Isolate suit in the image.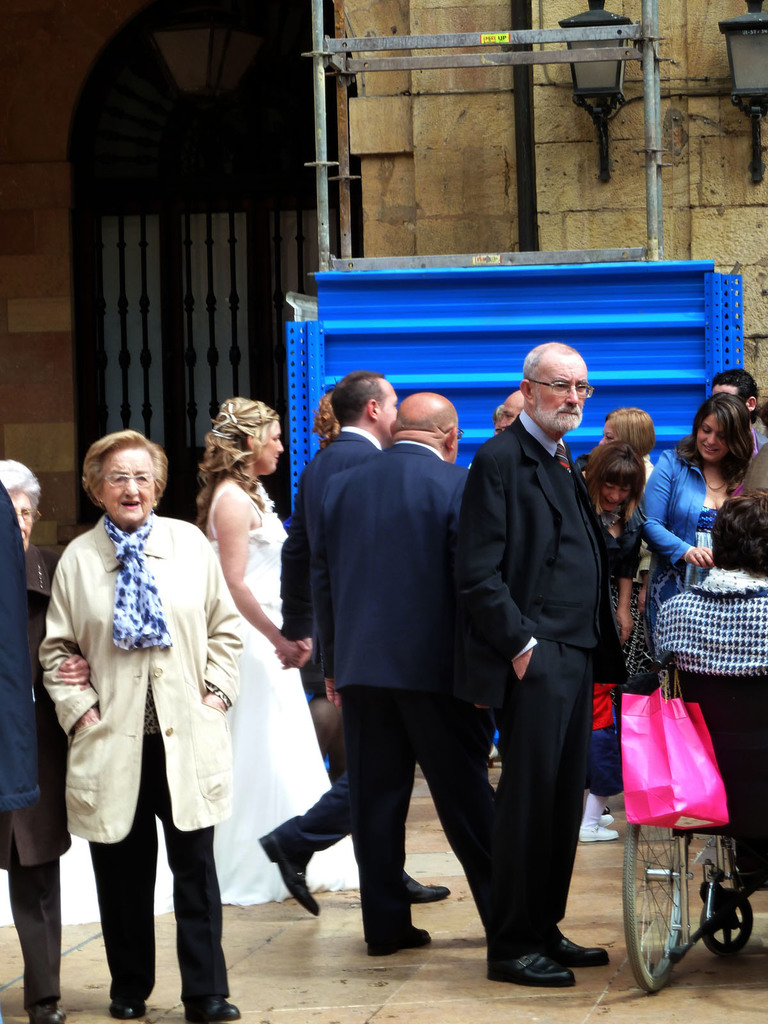
Isolated region: <bbox>639, 443, 708, 578</bbox>.
